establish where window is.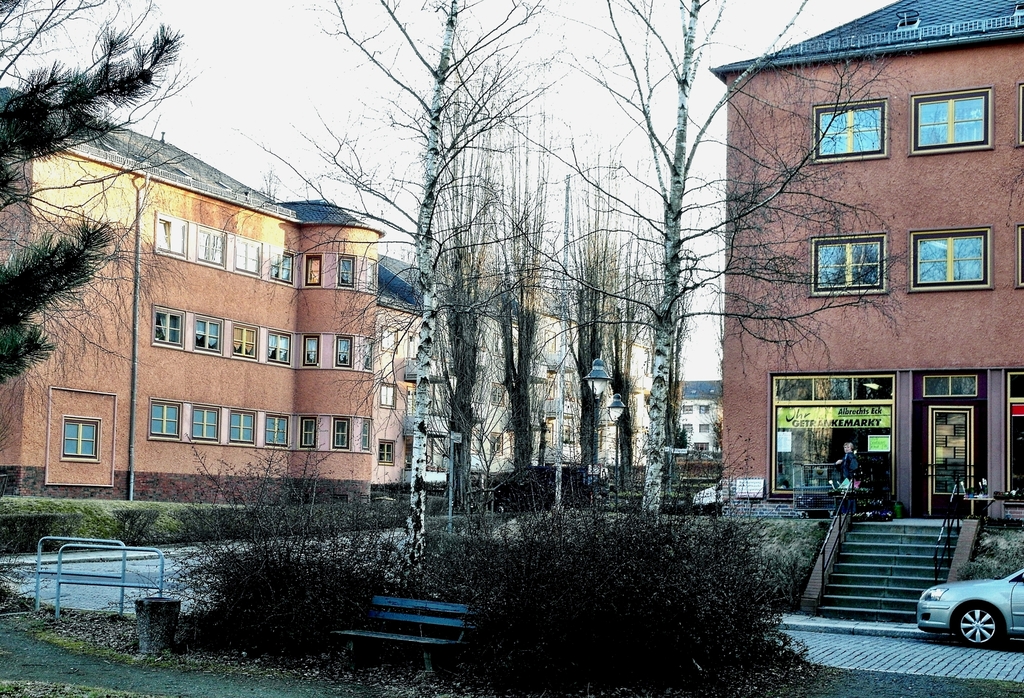
Established at select_region(359, 427, 372, 456).
